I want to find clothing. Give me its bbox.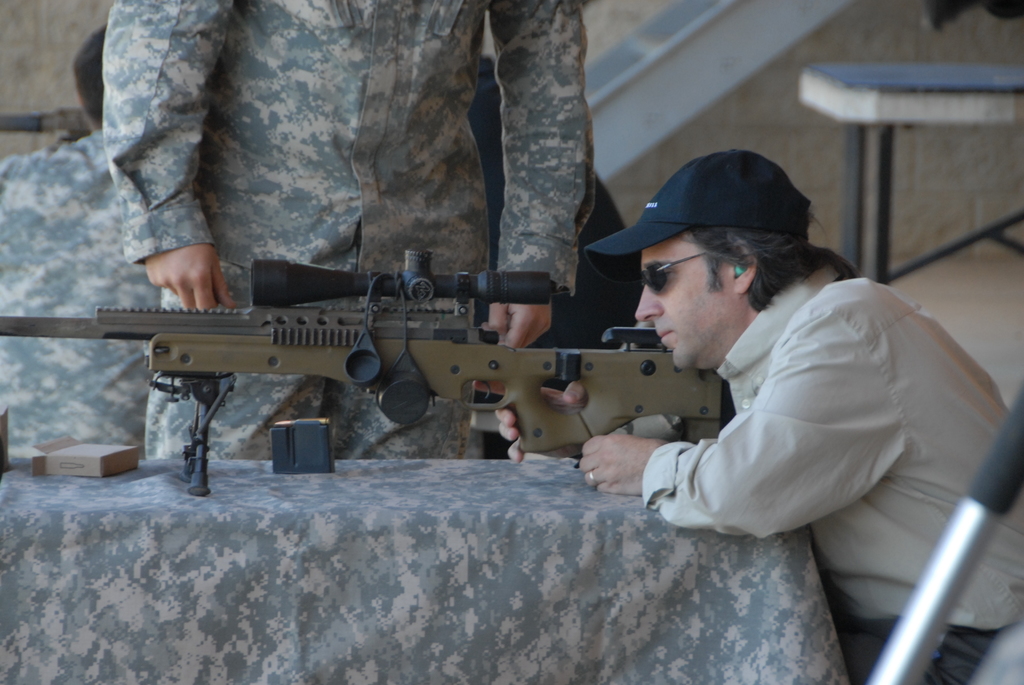
99, 0, 593, 460.
